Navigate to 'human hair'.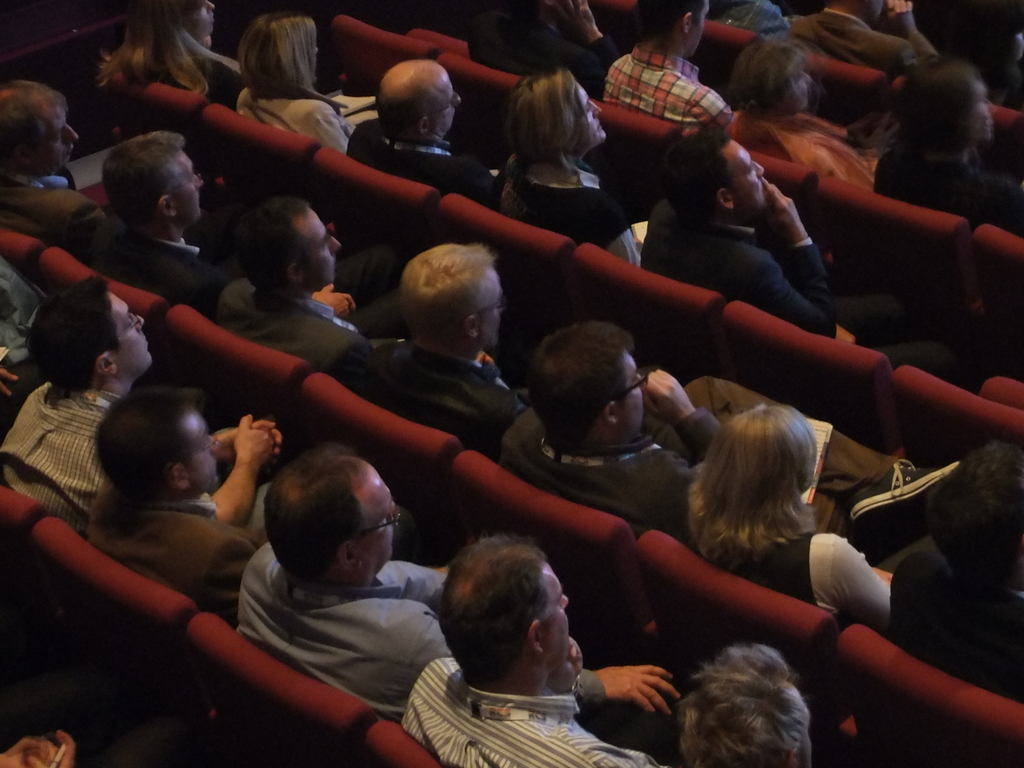
Navigation target: (left=682, top=646, right=804, bottom=766).
